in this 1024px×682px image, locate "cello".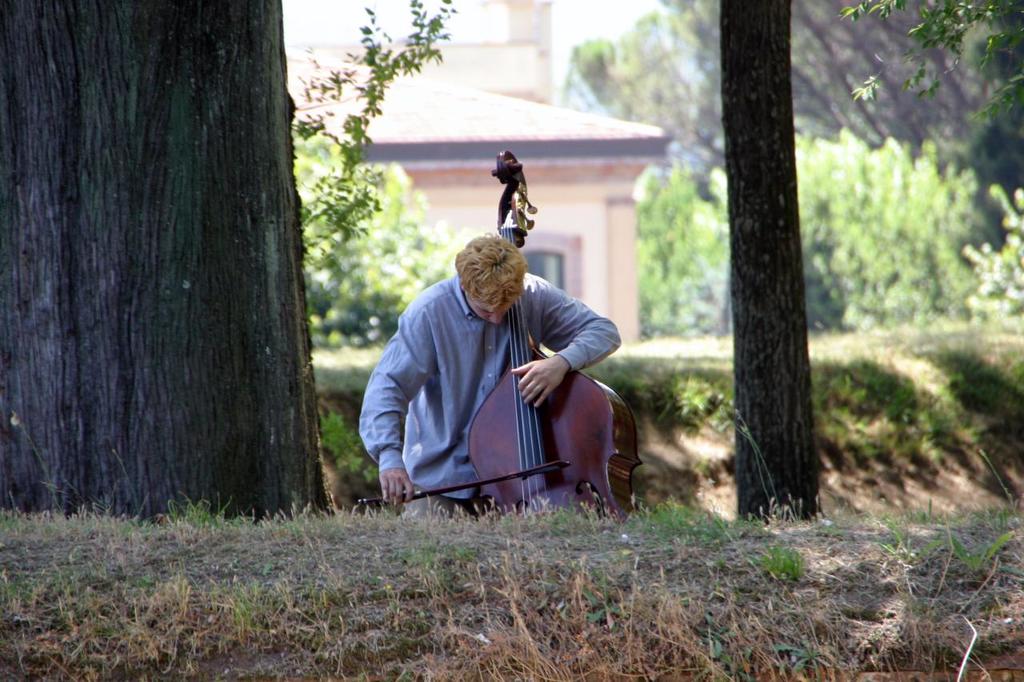
Bounding box: (x1=357, y1=152, x2=645, y2=525).
